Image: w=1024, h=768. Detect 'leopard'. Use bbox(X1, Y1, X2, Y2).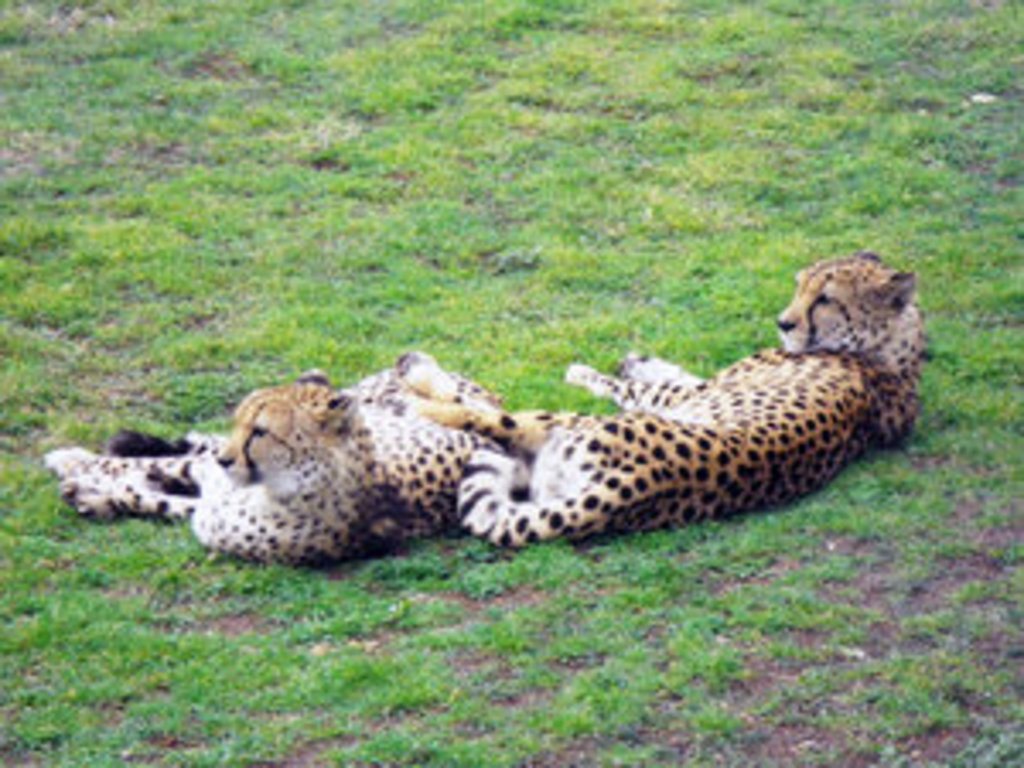
bbox(34, 348, 556, 570).
